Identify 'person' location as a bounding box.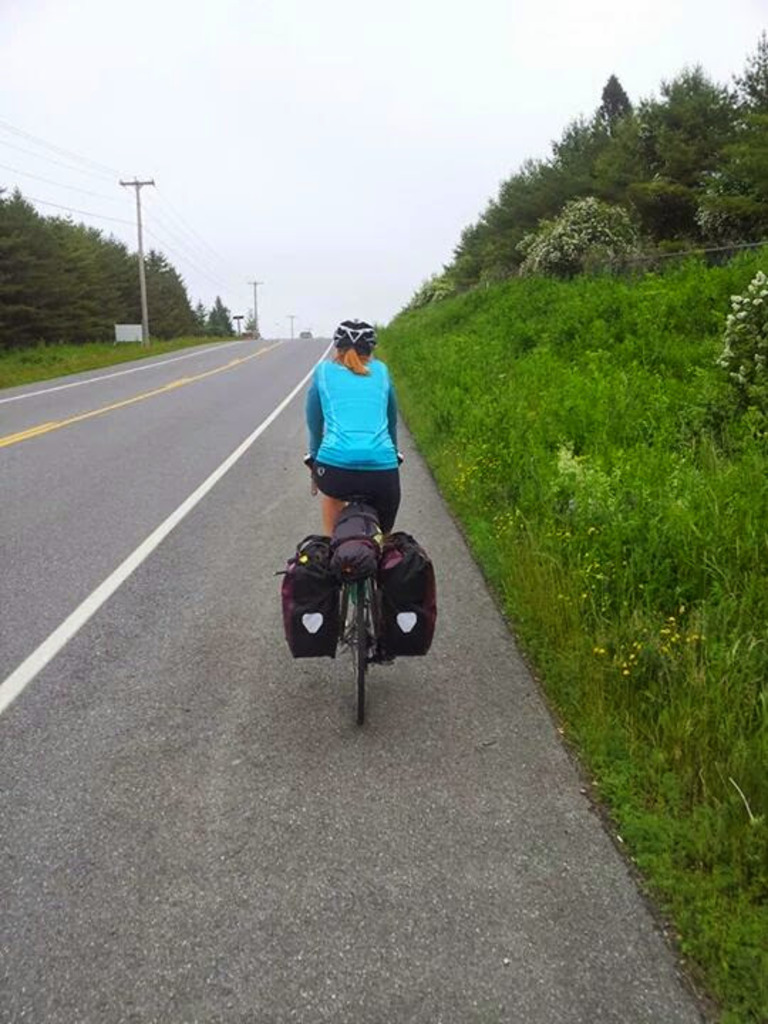
select_region(300, 297, 408, 545).
